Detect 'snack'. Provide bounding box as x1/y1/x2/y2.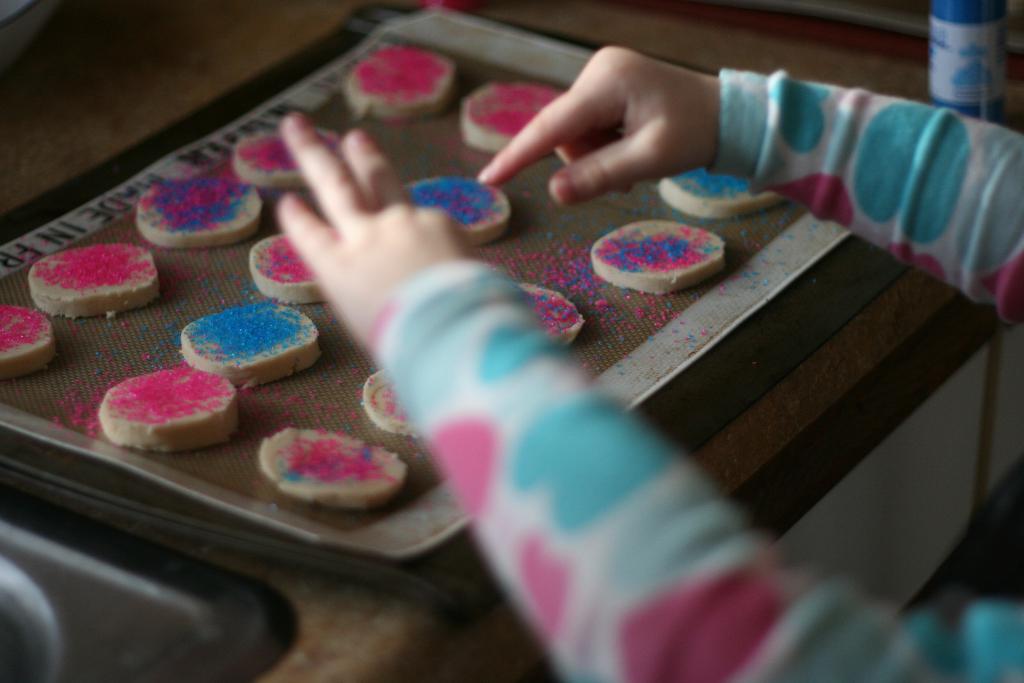
232/124/343/190.
